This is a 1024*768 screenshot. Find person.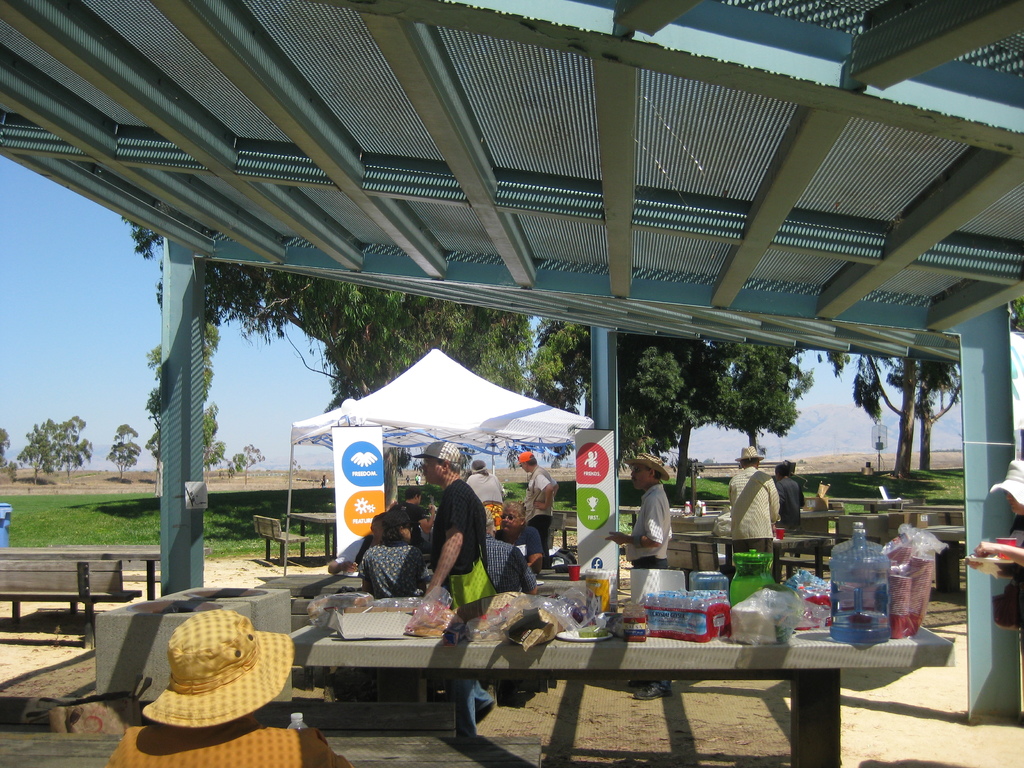
Bounding box: [730, 446, 778, 556].
